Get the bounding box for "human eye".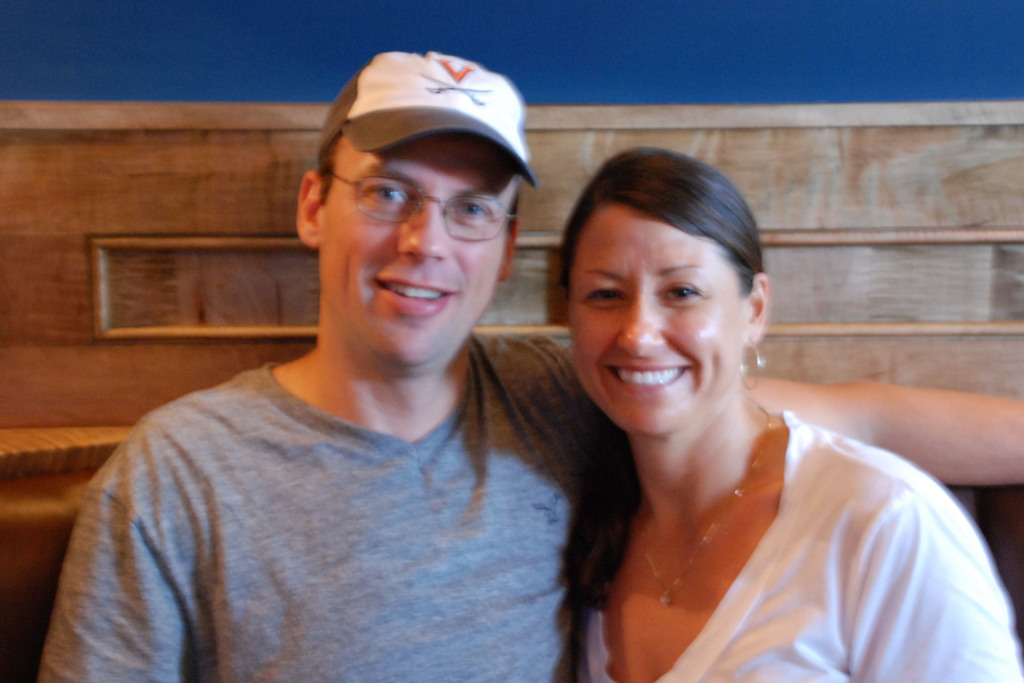
bbox(452, 193, 492, 222).
